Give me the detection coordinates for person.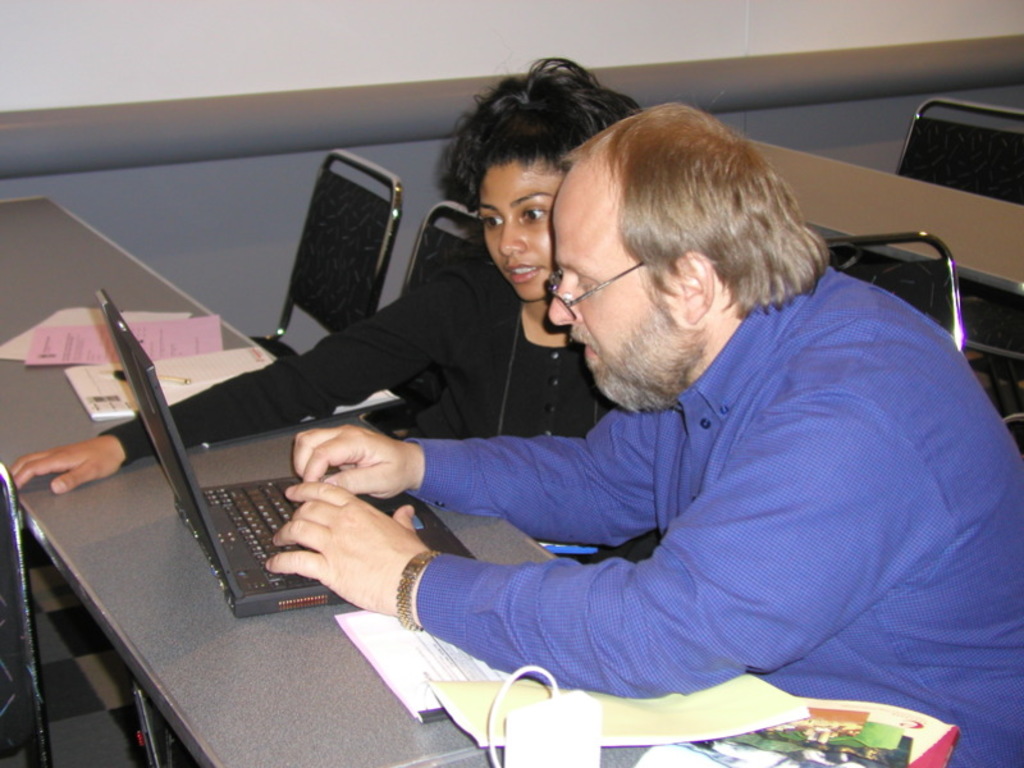
<box>260,96,1023,767</box>.
